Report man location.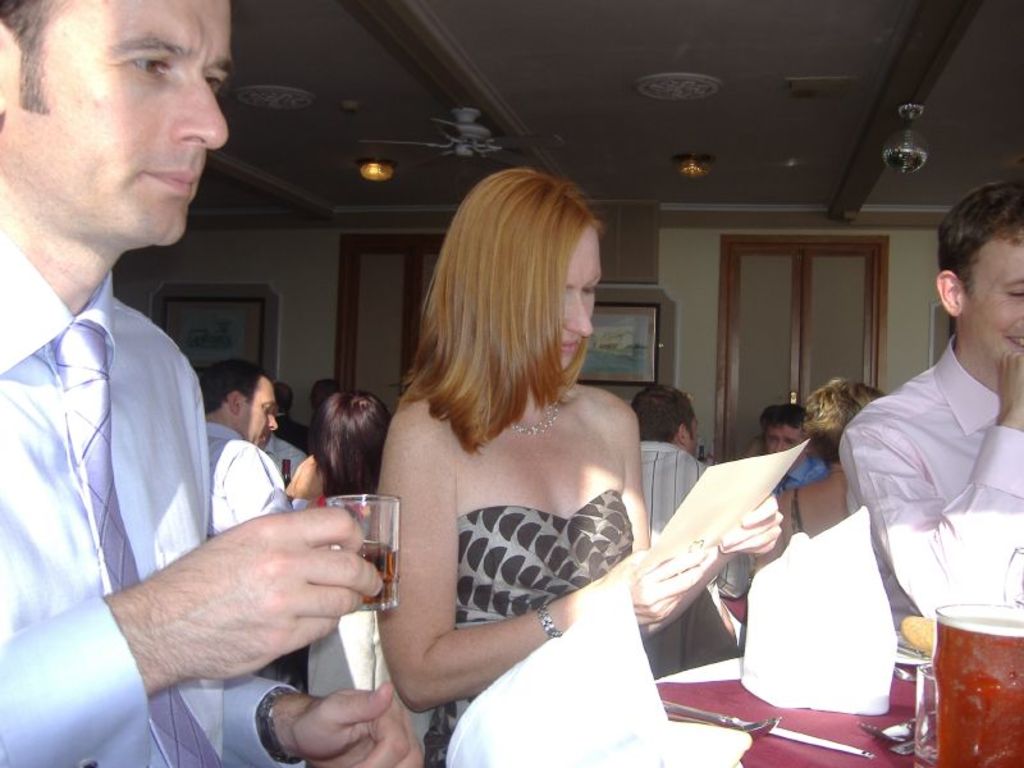
Report: crop(827, 216, 1023, 689).
